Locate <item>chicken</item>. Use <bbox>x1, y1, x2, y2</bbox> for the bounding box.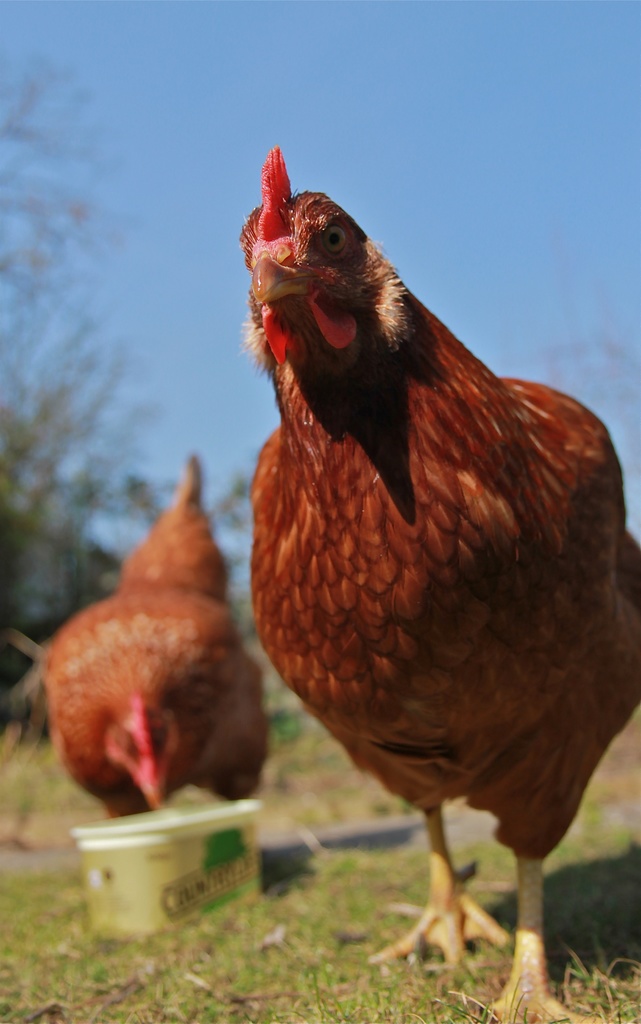
<bbox>246, 168, 622, 1023</bbox>.
